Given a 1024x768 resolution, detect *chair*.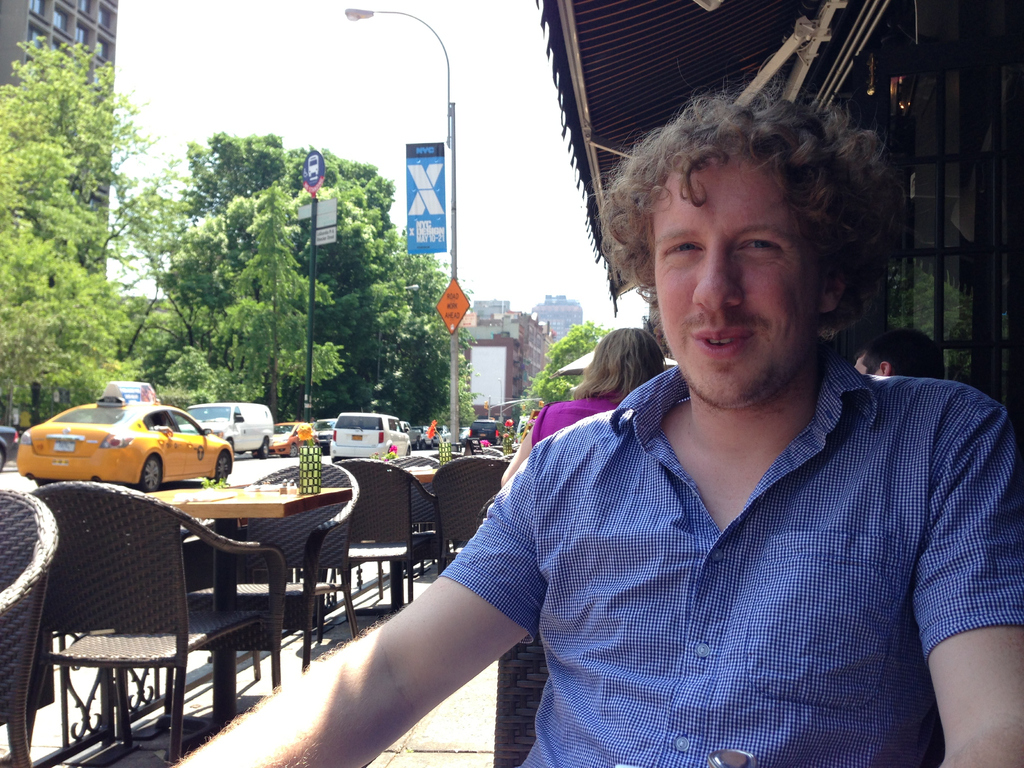
x1=0, y1=486, x2=60, y2=767.
